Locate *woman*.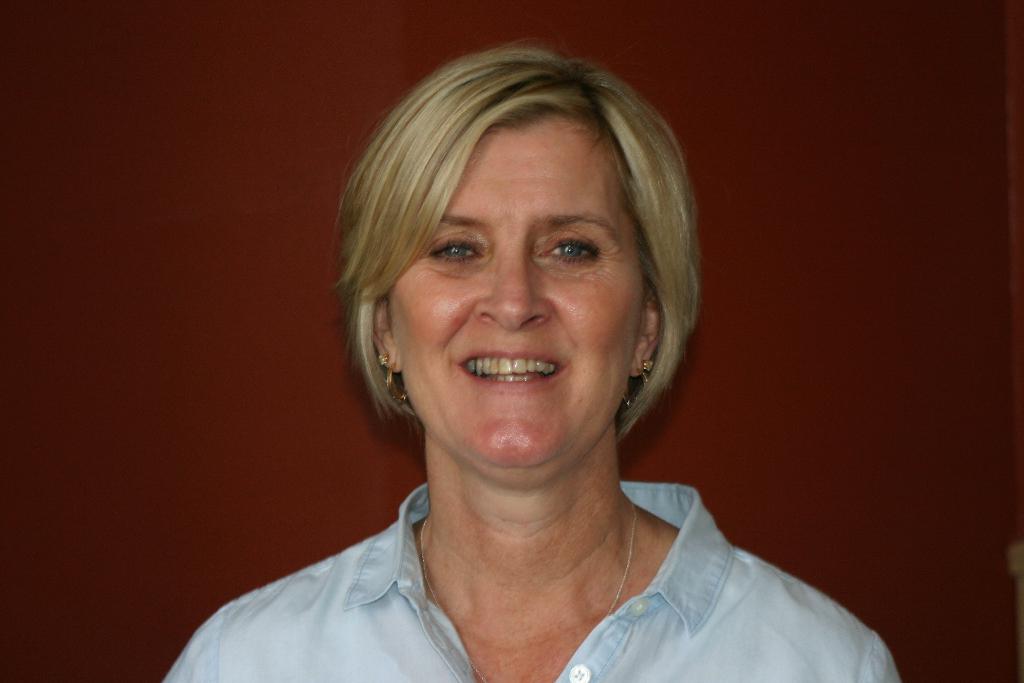
Bounding box: [left=196, top=37, right=863, bottom=682].
